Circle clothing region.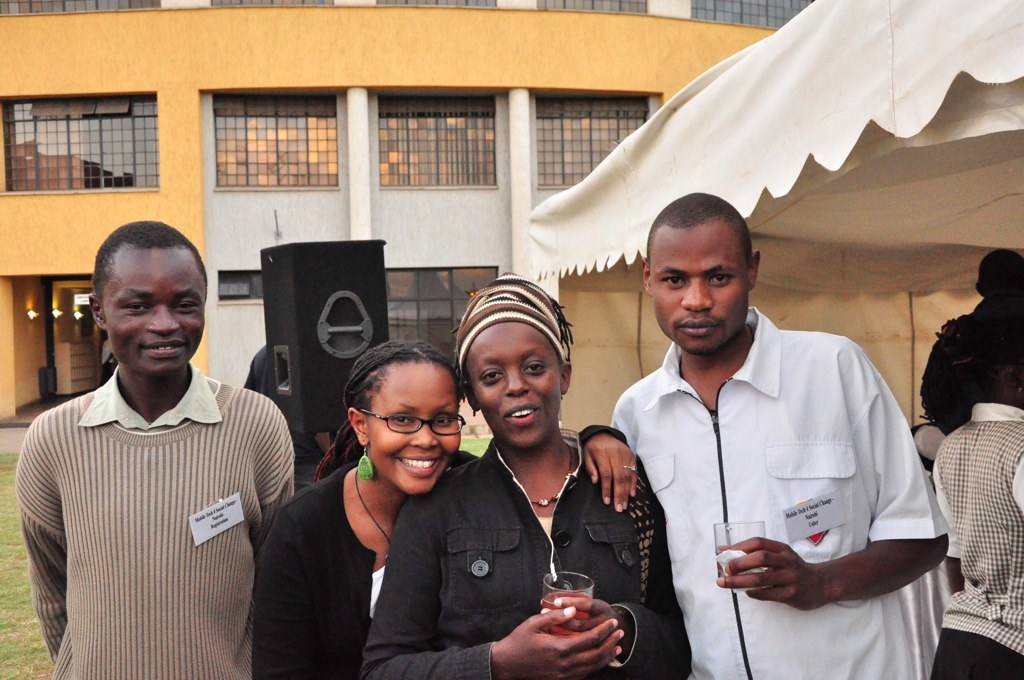
Region: region(257, 453, 468, 679).
